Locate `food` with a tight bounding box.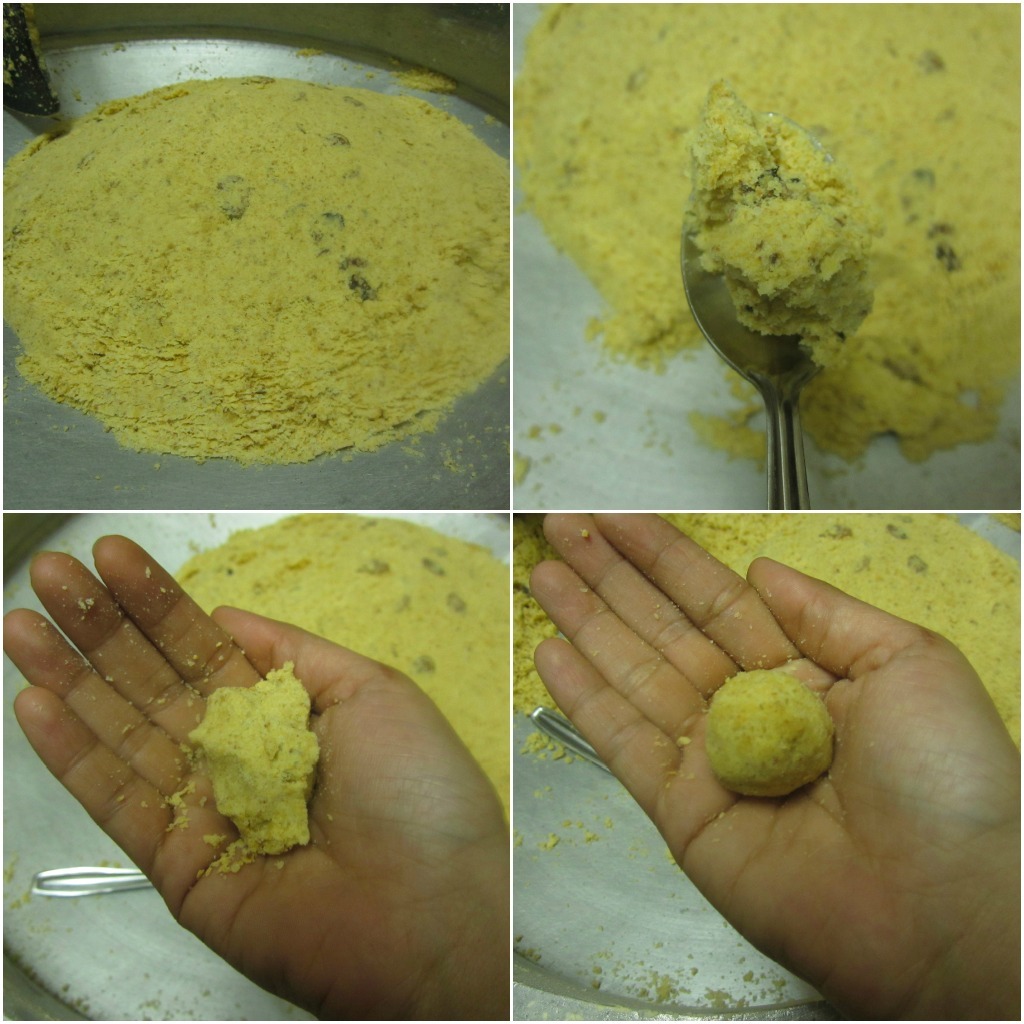
{"x1": 510, "y1": 0, "x2": 1023, "y2": 462}.
